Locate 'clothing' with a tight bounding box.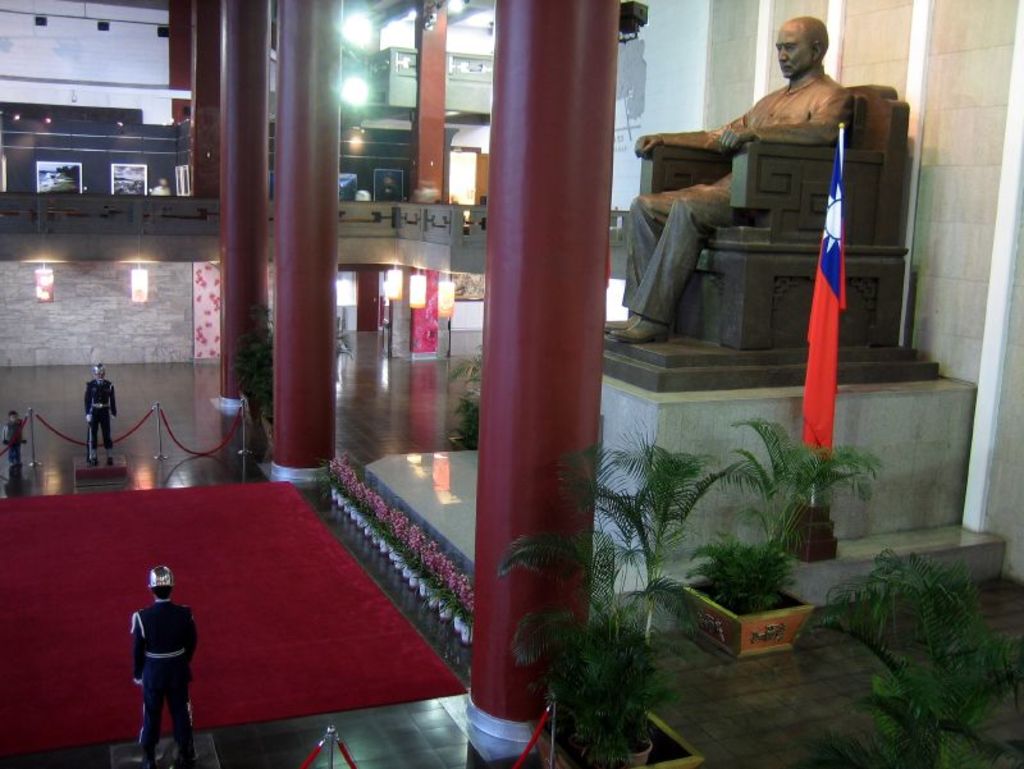
select_region(82, 377, 120, 461).
